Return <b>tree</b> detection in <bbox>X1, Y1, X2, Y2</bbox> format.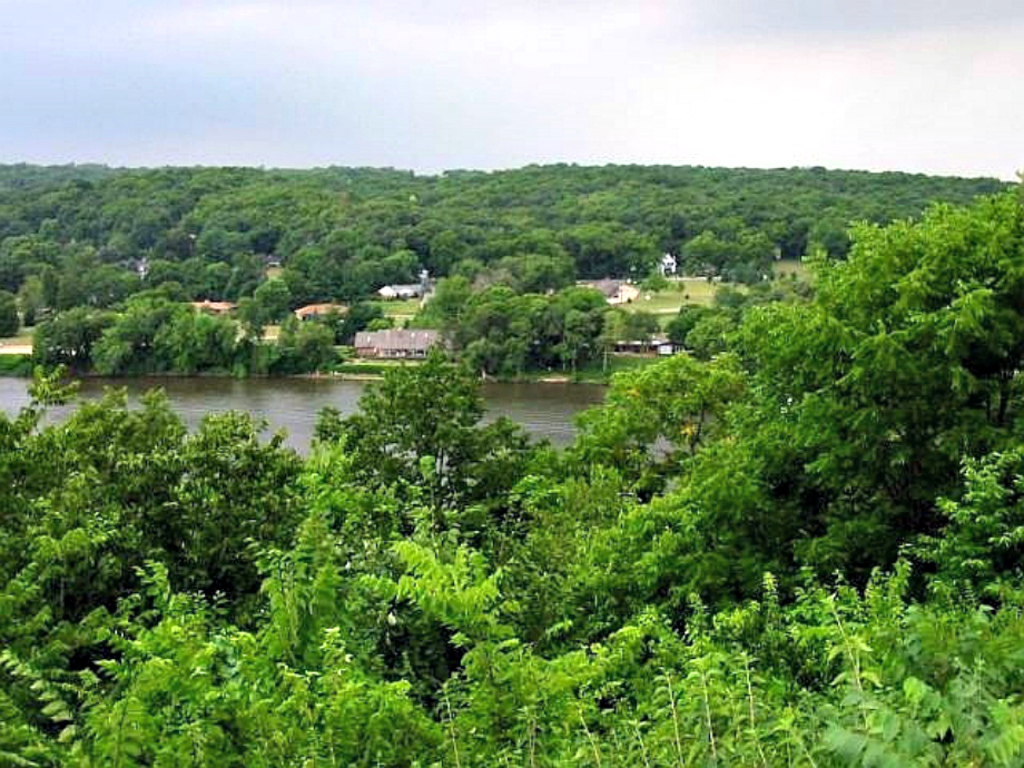
<bbox>452, 288, 515, 337</bbox>.
